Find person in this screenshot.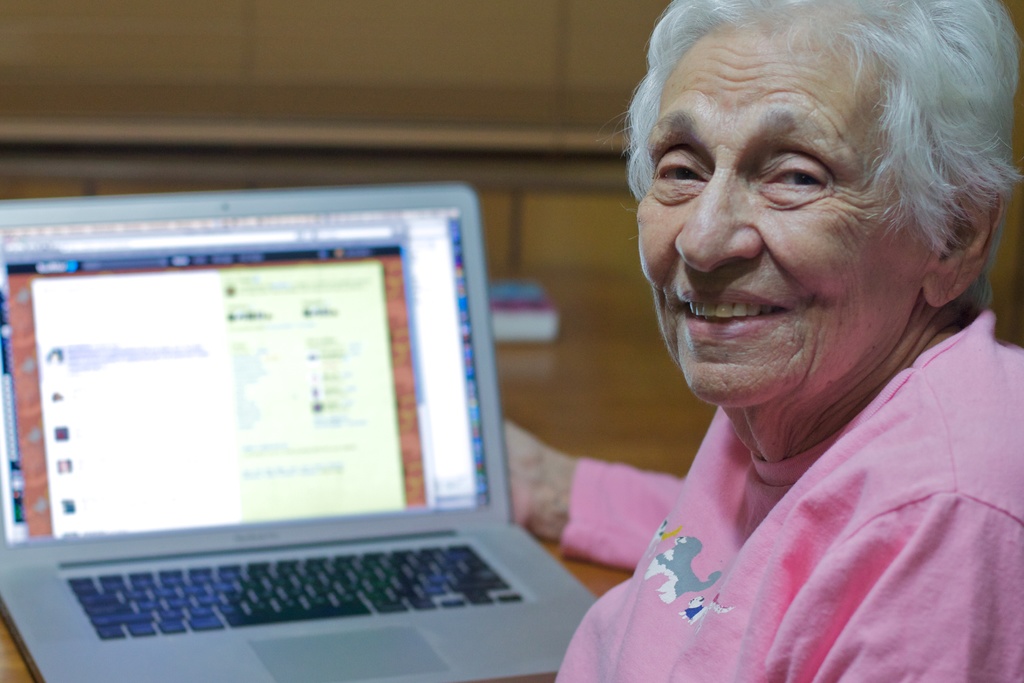
The bounding box for person is {"left": 538, "top": 0, "right": 1023, "bottom": 682}.
